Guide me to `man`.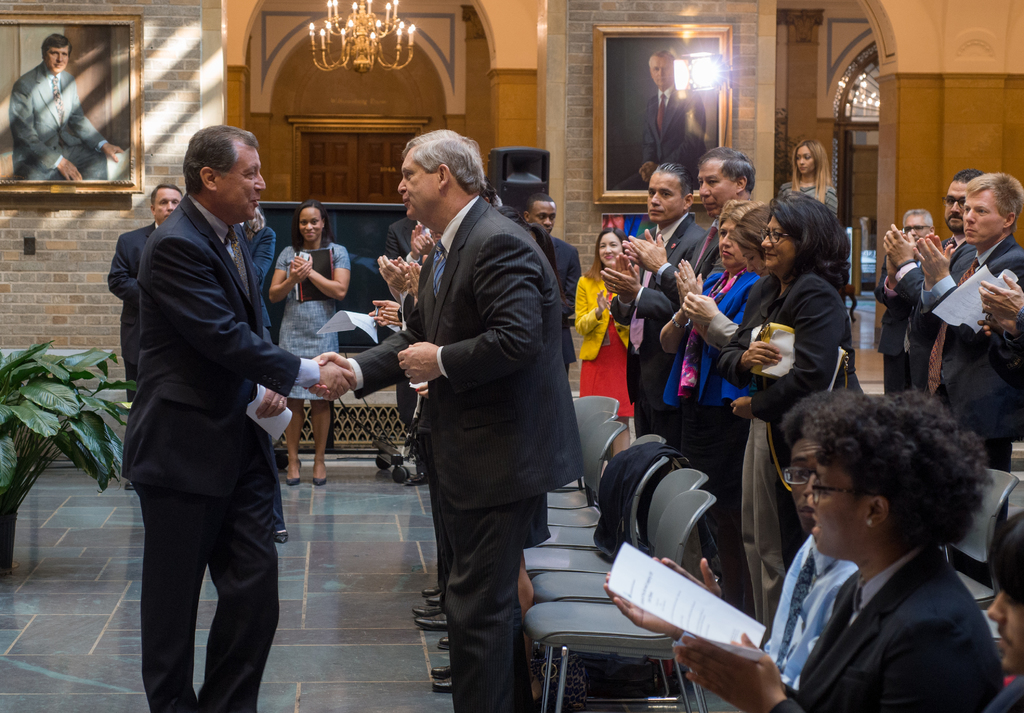
Guidance: [600, 160, 708, 440].
